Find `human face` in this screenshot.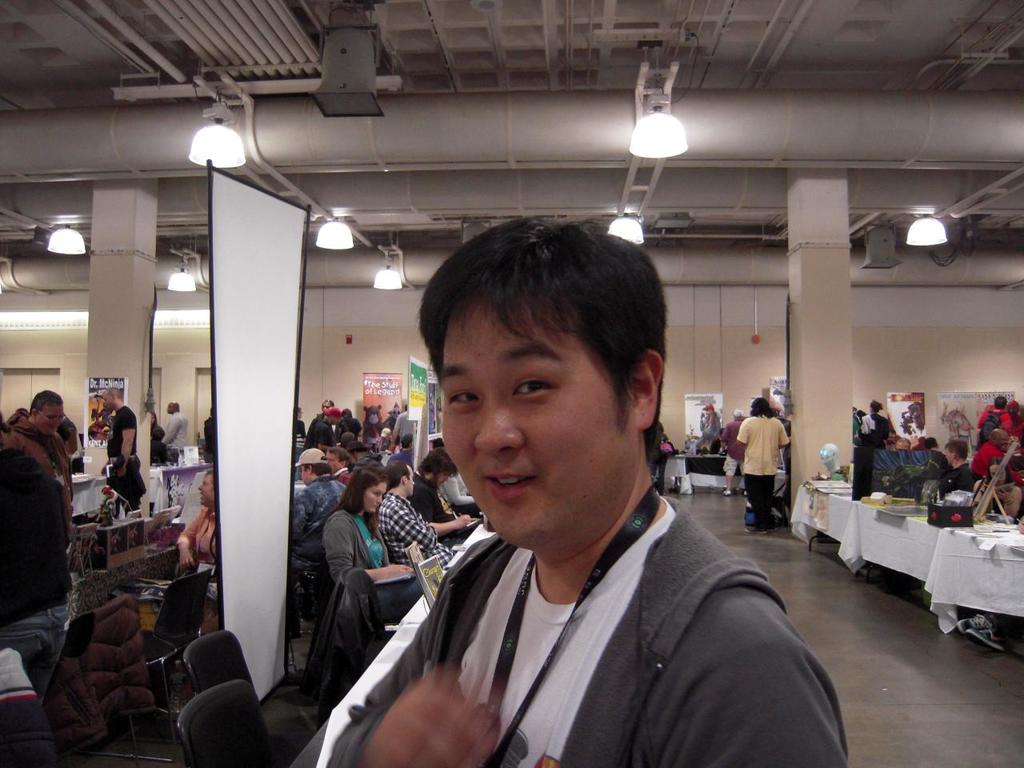
The bounding box for `human face` is (432,470,448,490).
